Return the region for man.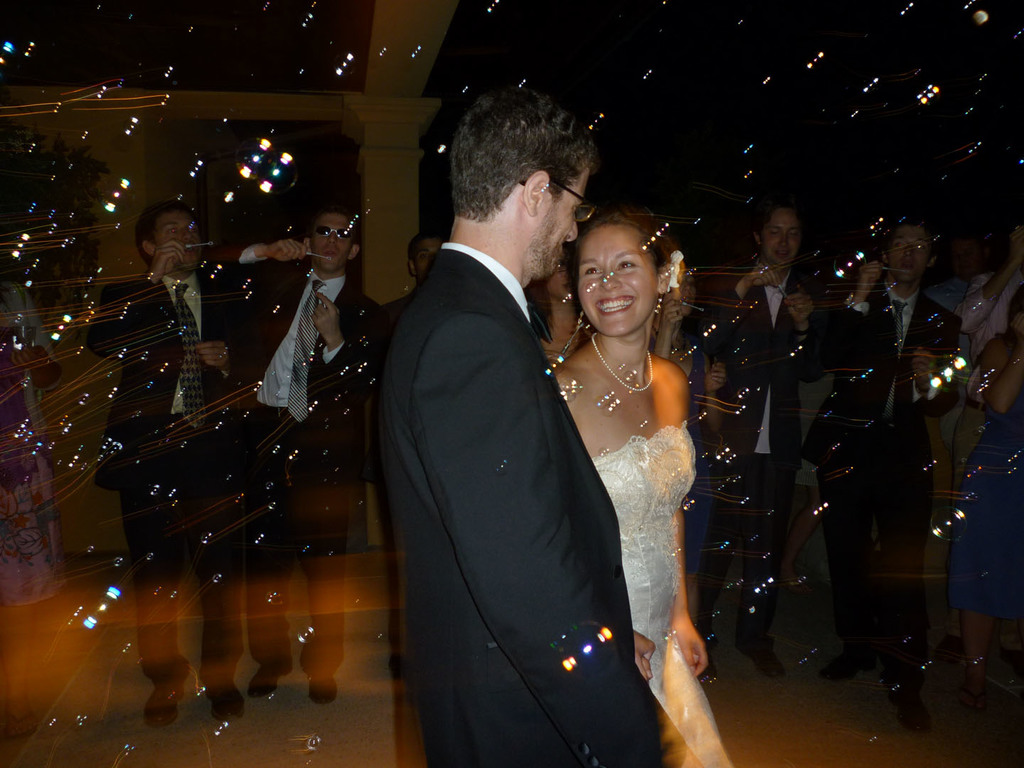
[215,194,380,707].
